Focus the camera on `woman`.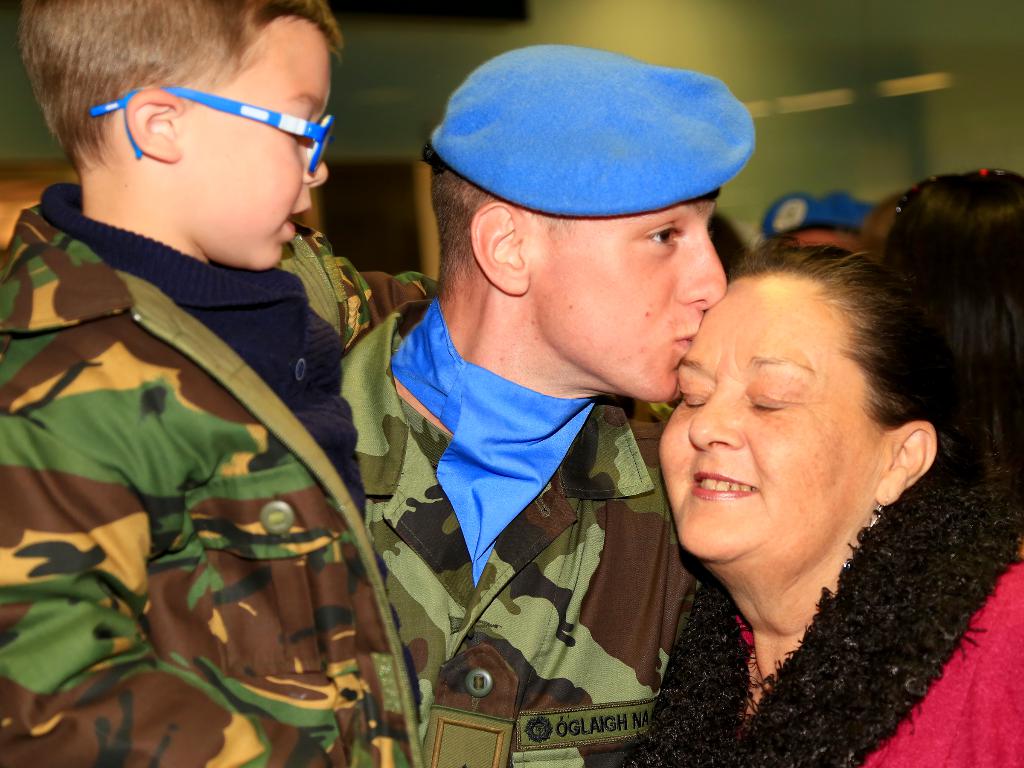
Focus region: 626, 239, 1023, 767.
